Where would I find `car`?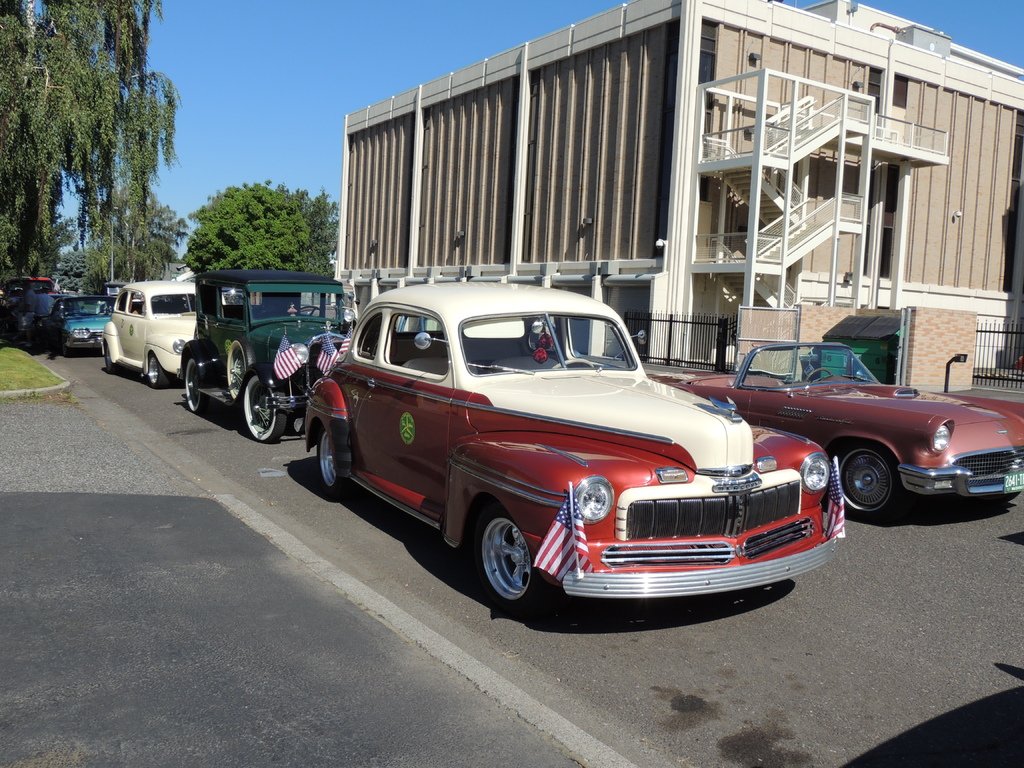
At (x1=183, y1=270, x2=354, y2=441).
